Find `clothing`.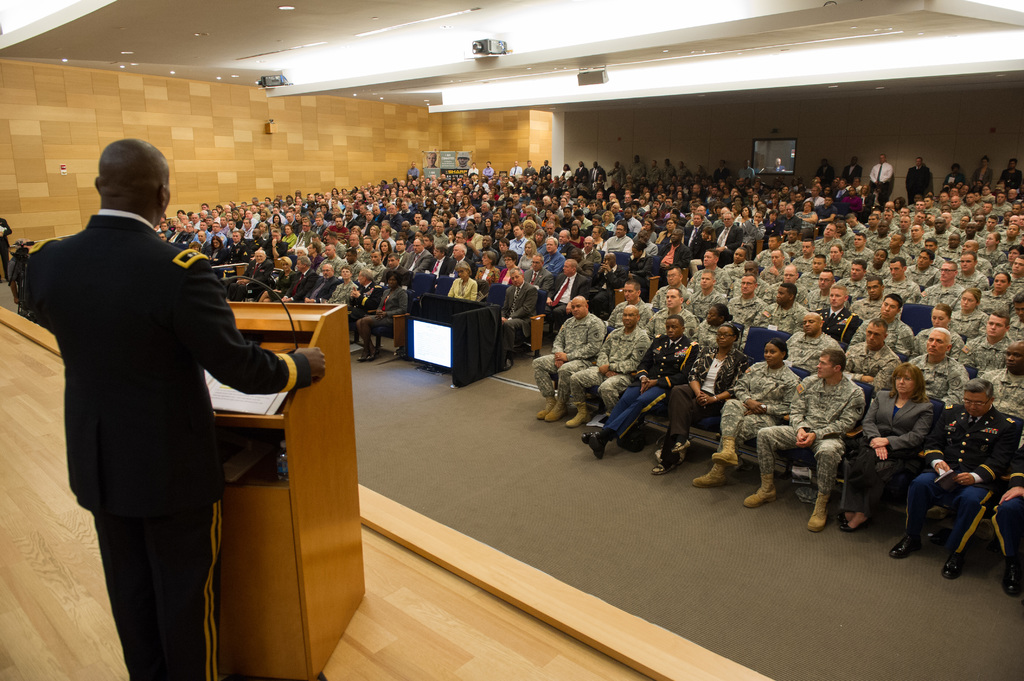
box=[549, 275, 574, 309].
